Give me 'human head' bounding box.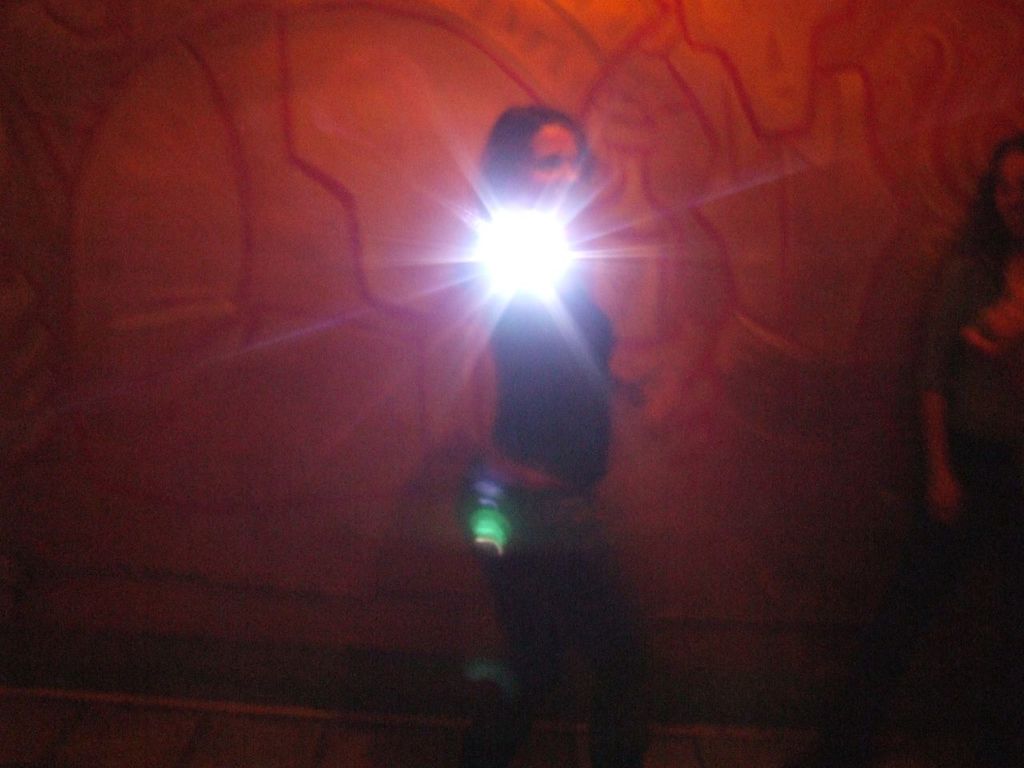
x1=981, y1=133, x2=1023, y2=242.
